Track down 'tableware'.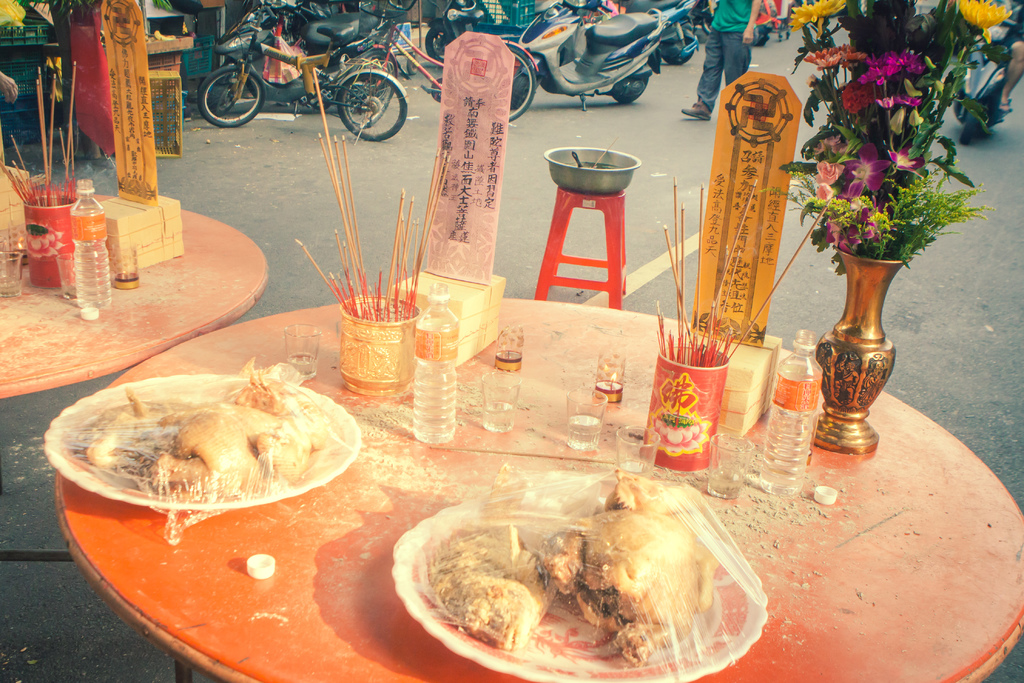
Tracked to (left=703, top=432, right=753, bottom=499).
